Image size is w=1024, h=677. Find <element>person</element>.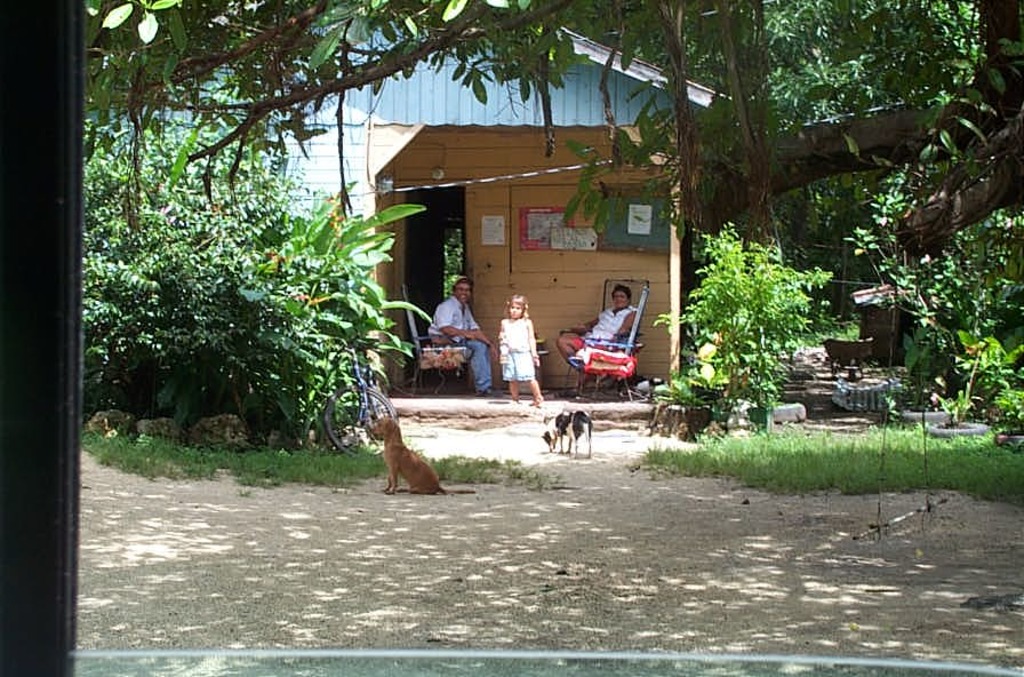
<region>429, 276, 501, 384</region>.
